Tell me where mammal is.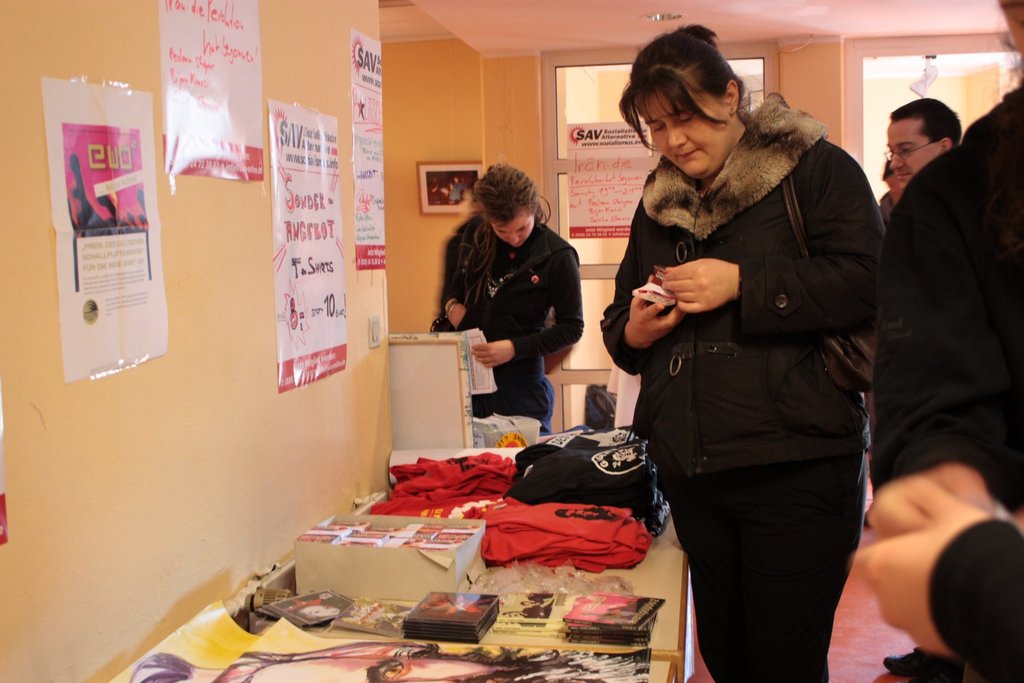
mammal is at BBox(433, 160, 586, 436).
